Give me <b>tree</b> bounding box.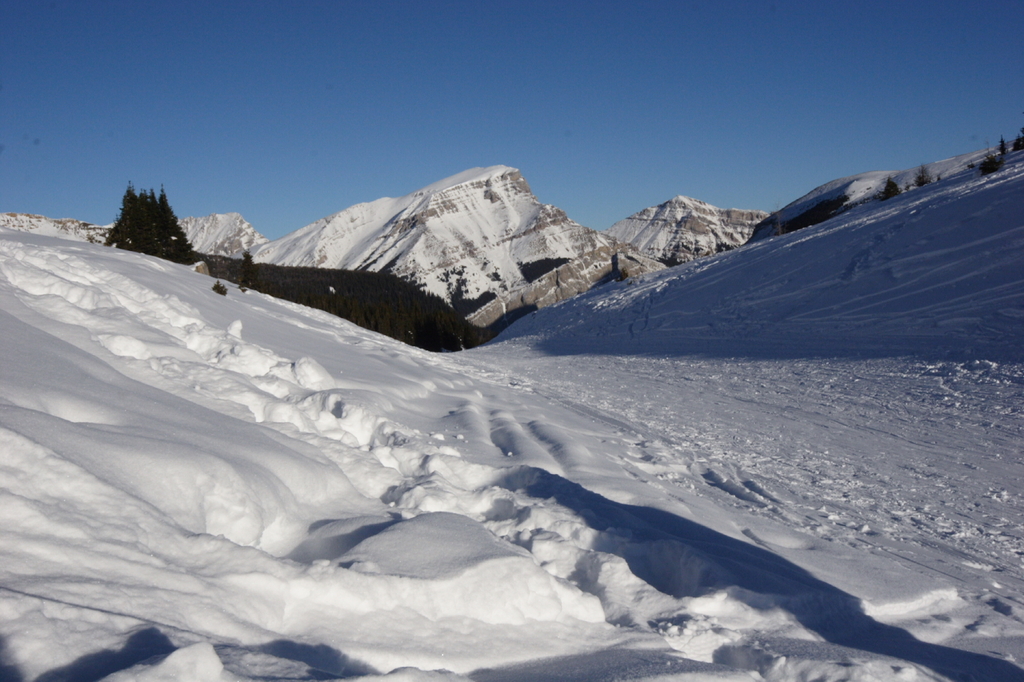
l=880, t=172, r=913, b=193.
